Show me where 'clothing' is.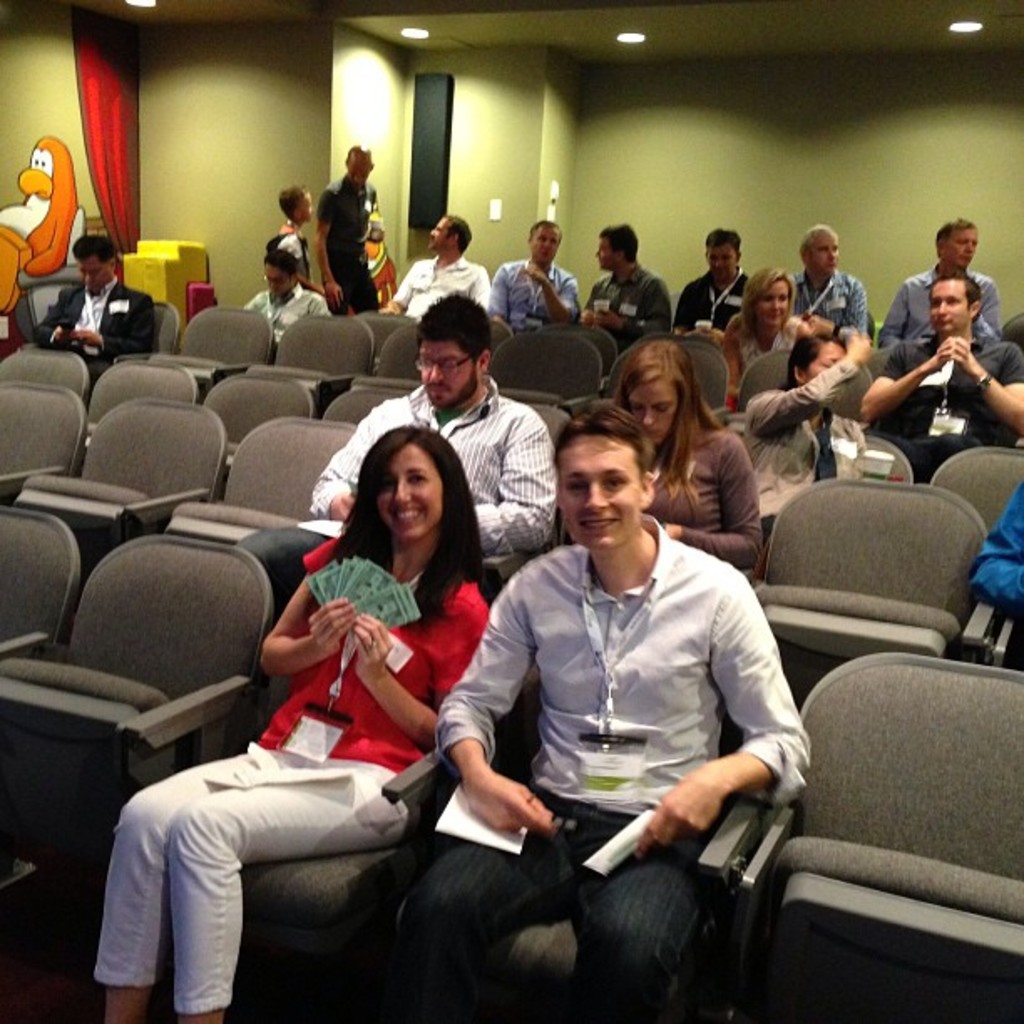
'clothing' is at box=[878, 330, 1022, 482].
